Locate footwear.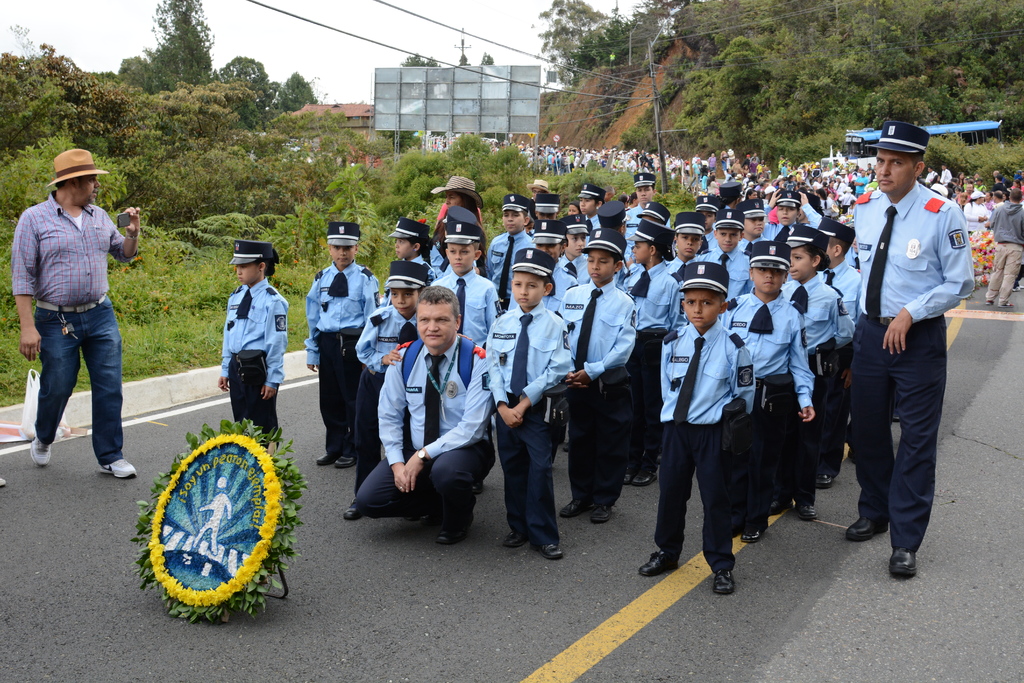
Bounding box: [left=440, top=525, right=467, bottom=540].
